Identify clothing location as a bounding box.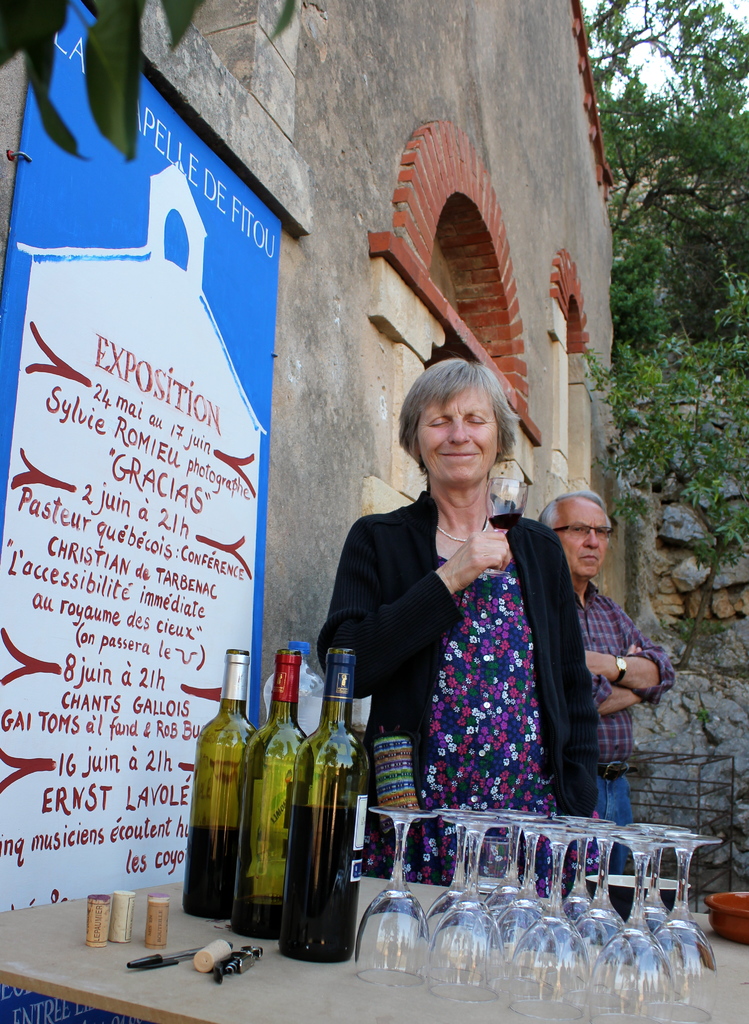
rect(559, 566, 674, 917).
